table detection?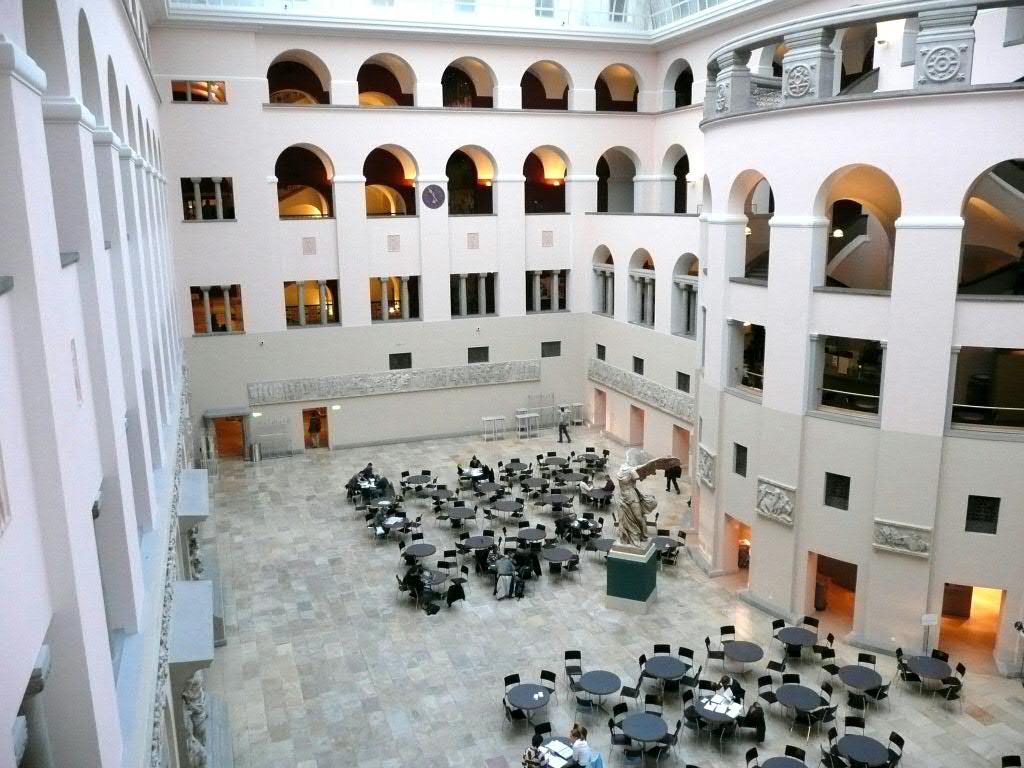
<bbox>573, 452, 599, 460</bbox>
